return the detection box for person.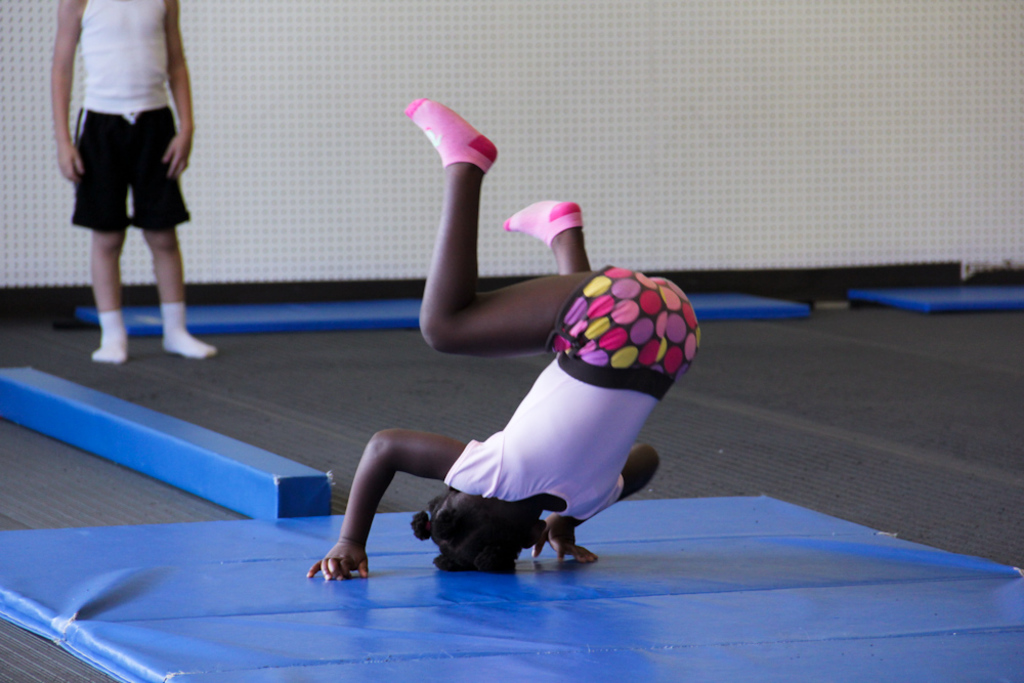
bbox(53, 0, 223, 362).
